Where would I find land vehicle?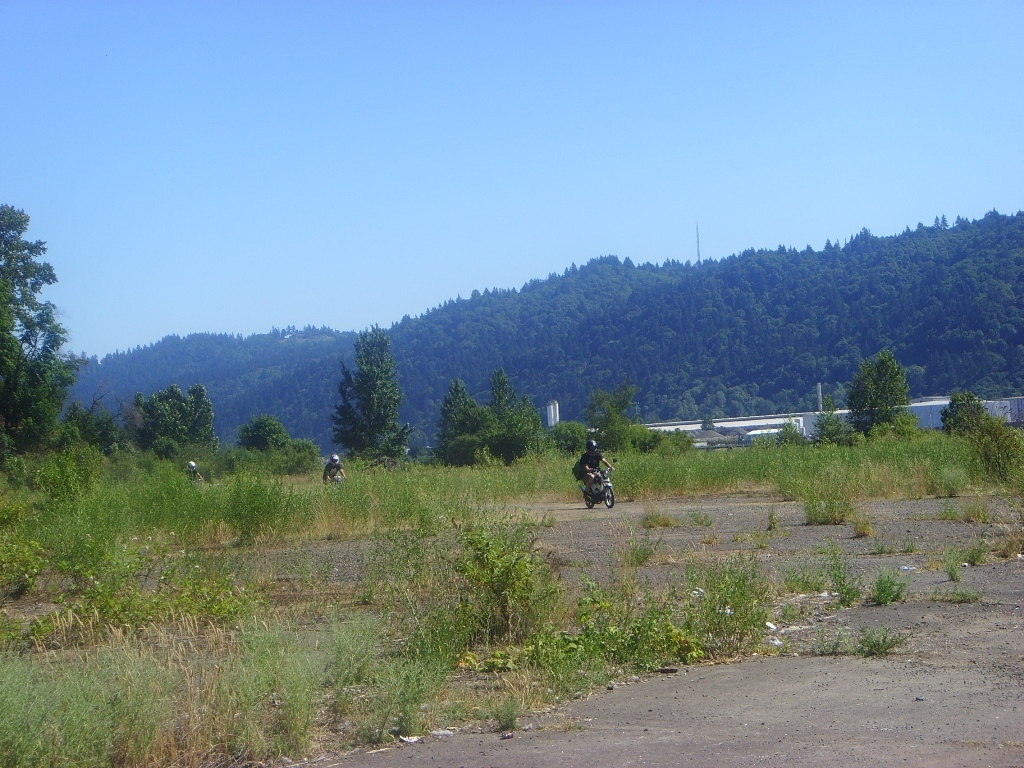
At bbox=[582, 458, 618, 501].
